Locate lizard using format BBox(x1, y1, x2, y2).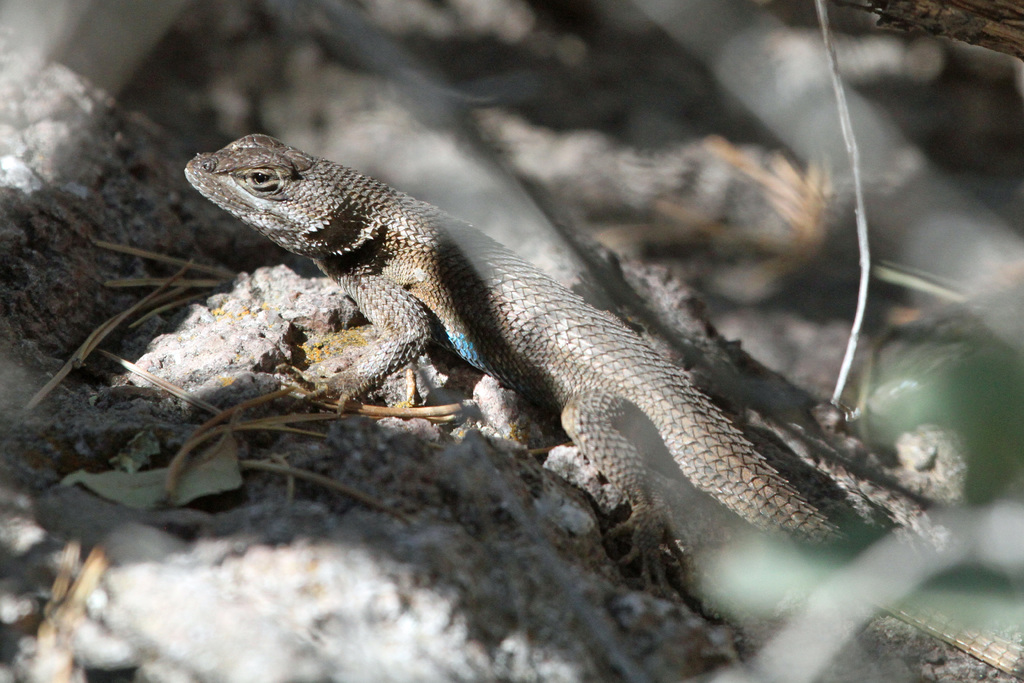
BBox(183, 135, 1021, 675).
